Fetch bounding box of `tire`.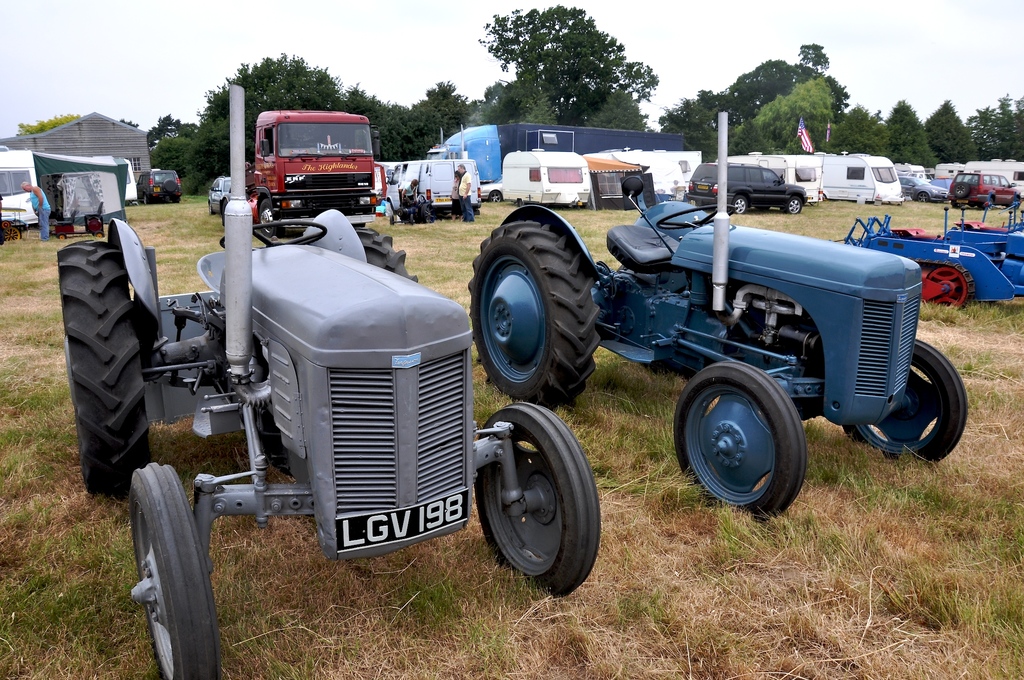
Bbox: <box>917,192,929,203</box>.
